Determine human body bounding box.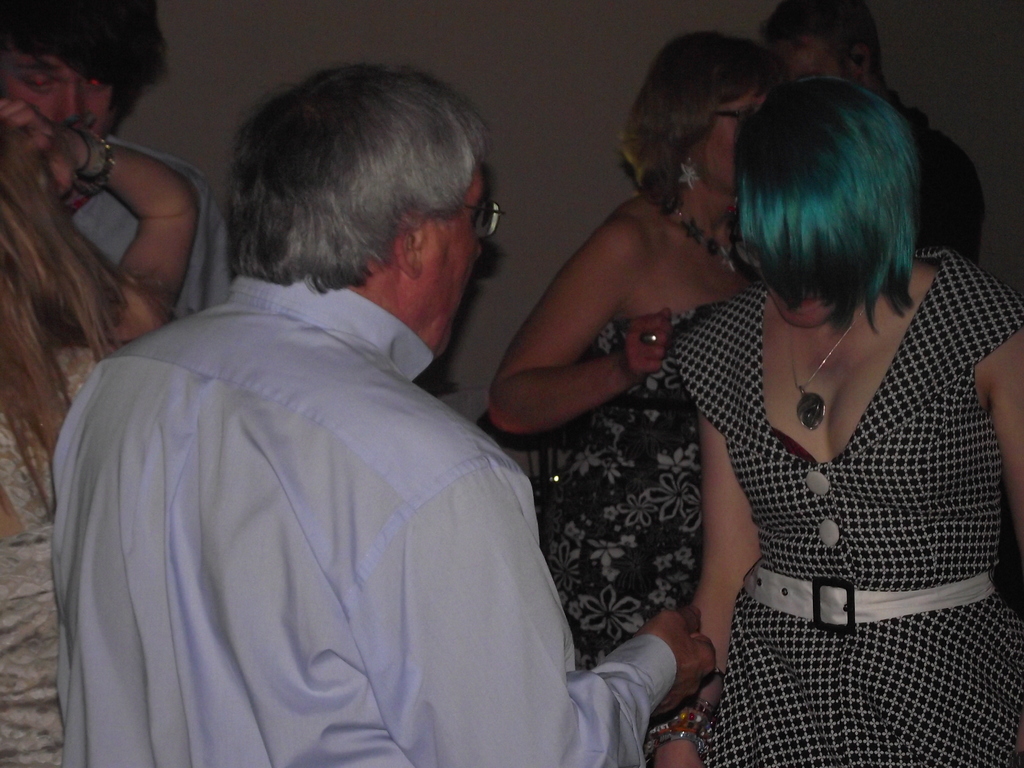
Determined: left=0, top=90, right=204, bottom=767.
